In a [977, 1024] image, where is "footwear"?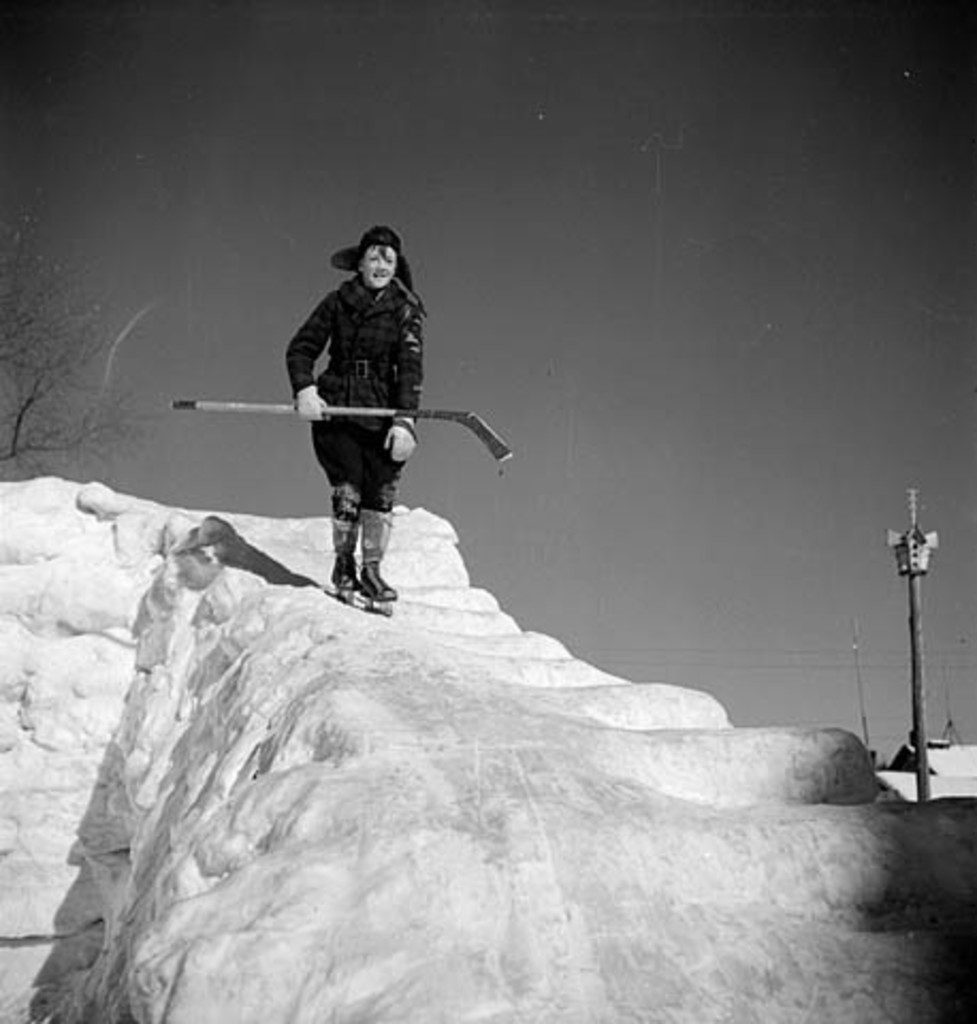
left=331, top=506, right=363, bottom=597.
